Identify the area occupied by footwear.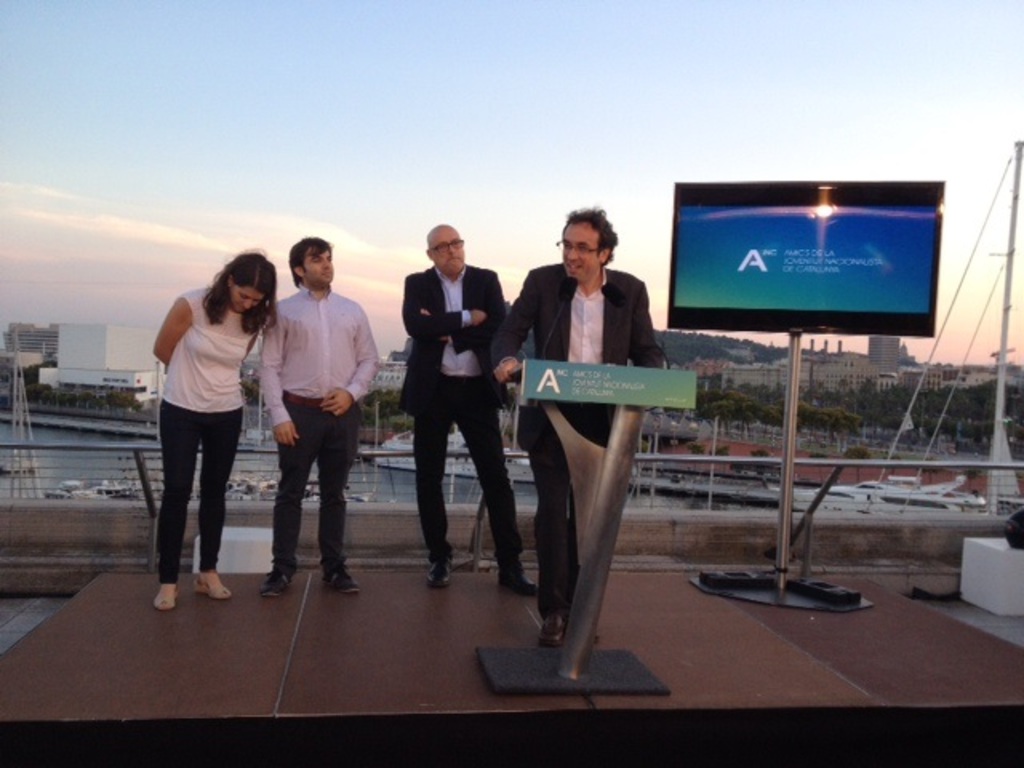
Area: 261/566/296/597.
